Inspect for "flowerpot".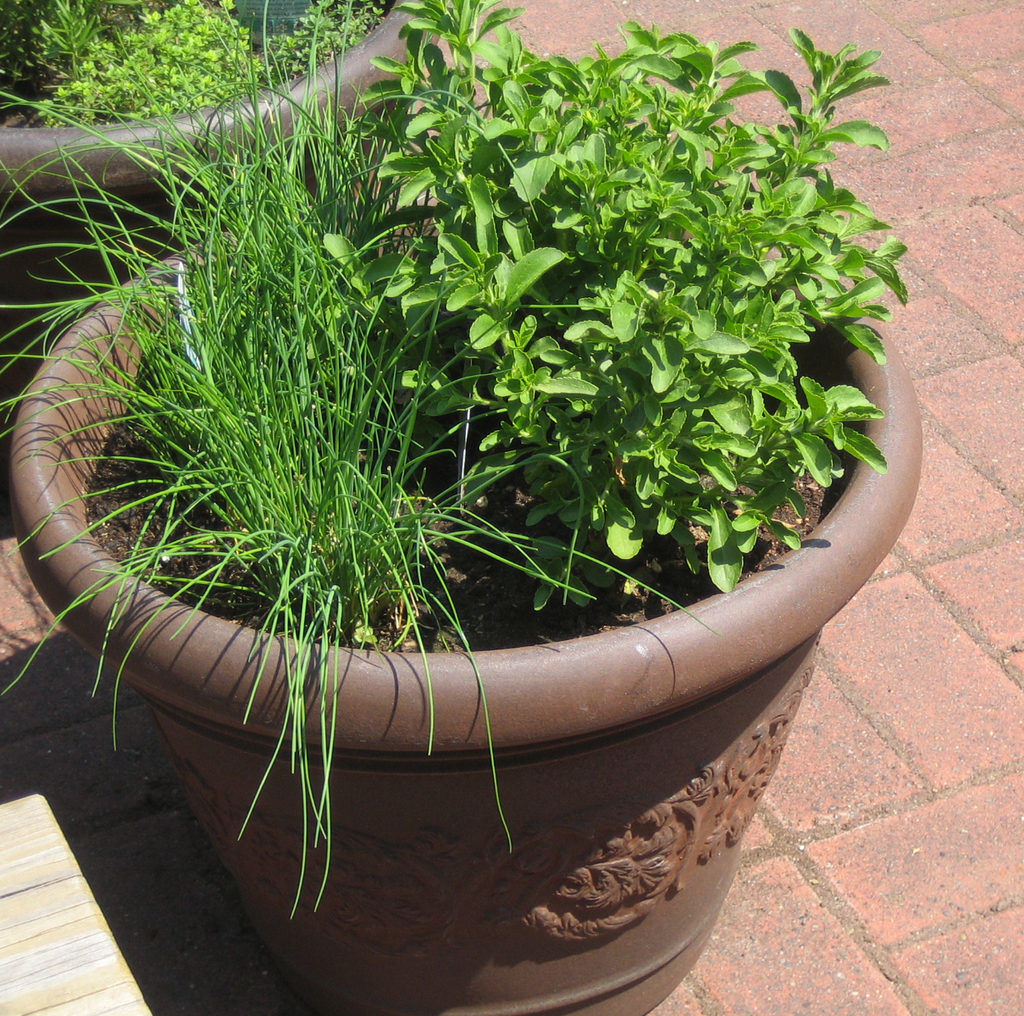
Inspection: x1=0 y1=59 x2=905 y2=987.
